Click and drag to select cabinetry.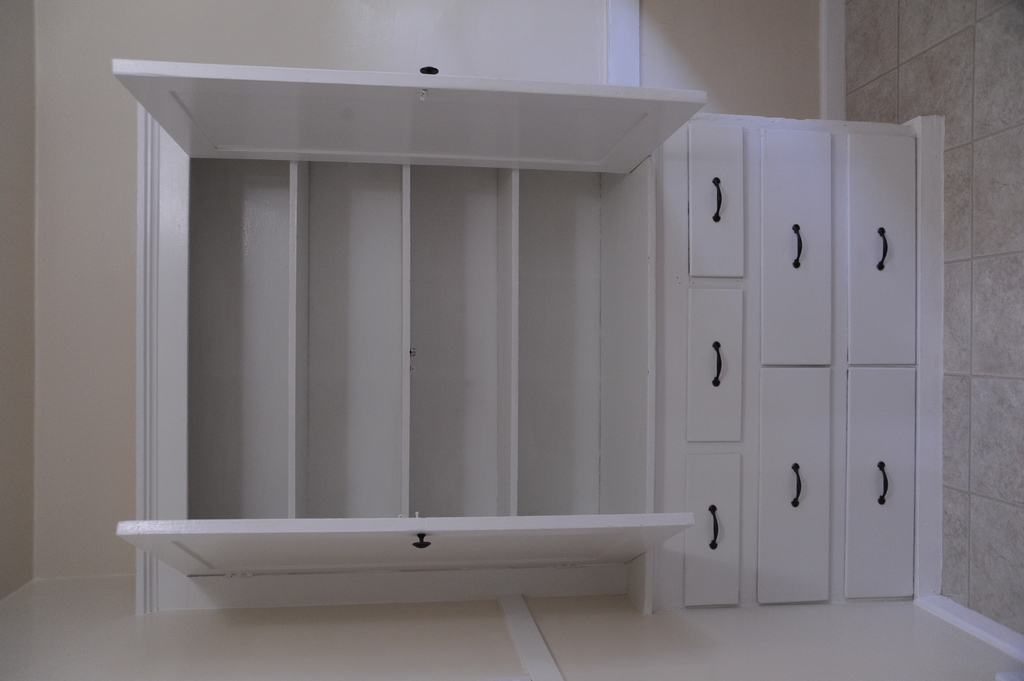
Selection: 100:63:709:627.
